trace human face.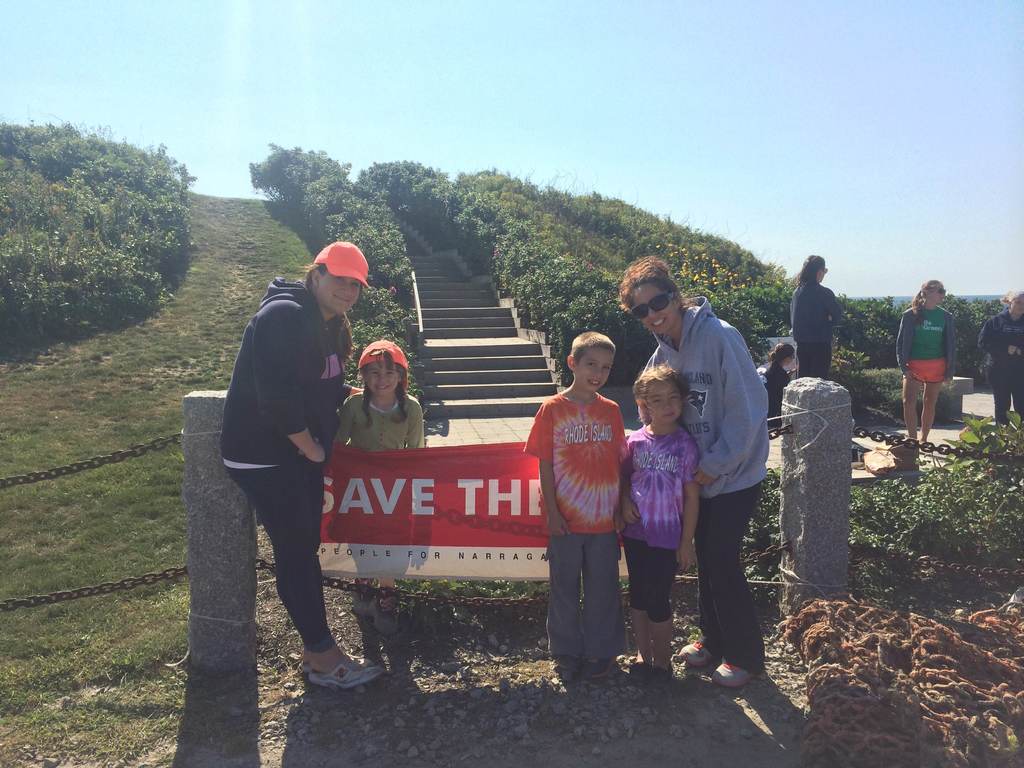
Traced to region(929, 283, 946, 304).
